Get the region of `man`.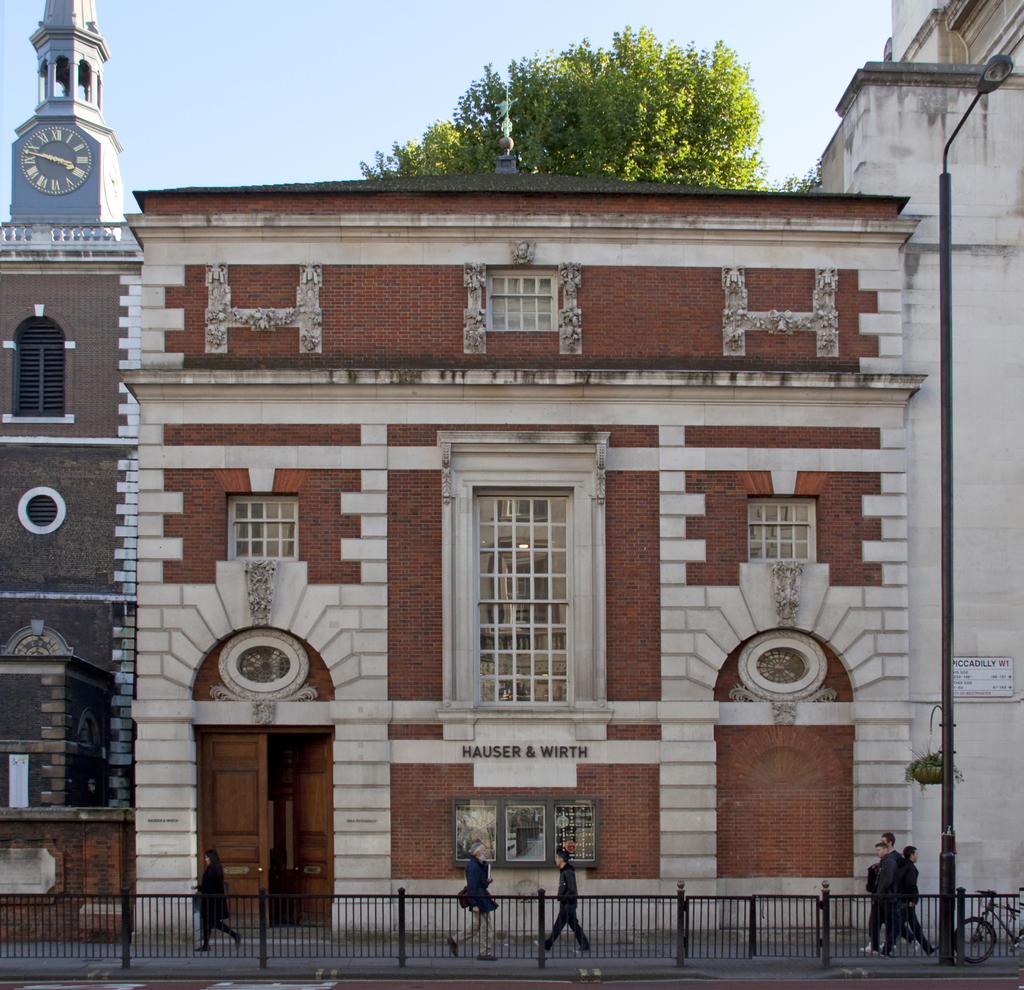
873:832:909:948.
